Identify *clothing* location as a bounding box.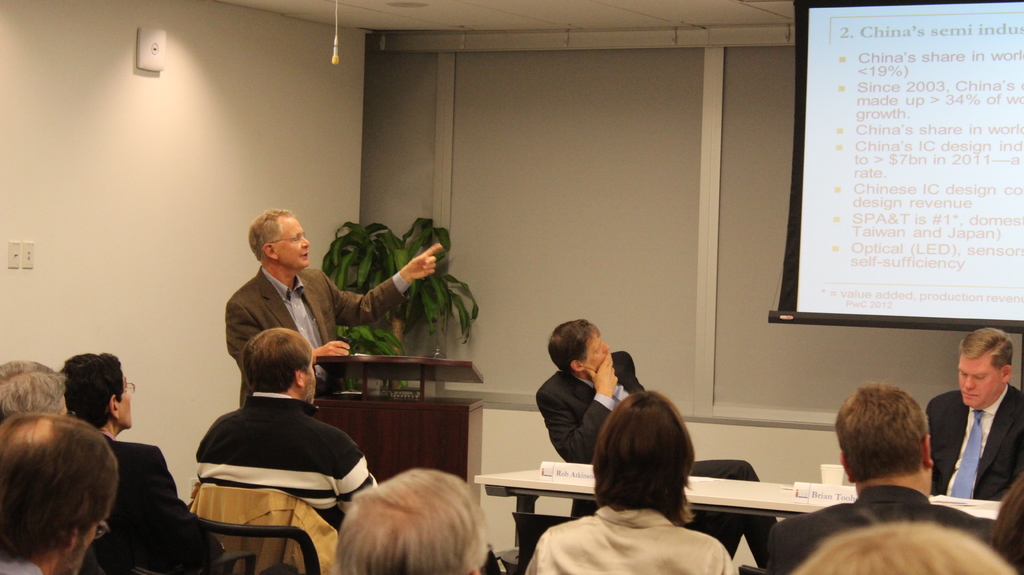
pyautogui.locateOnScreen(184, 359, 380, 552).
